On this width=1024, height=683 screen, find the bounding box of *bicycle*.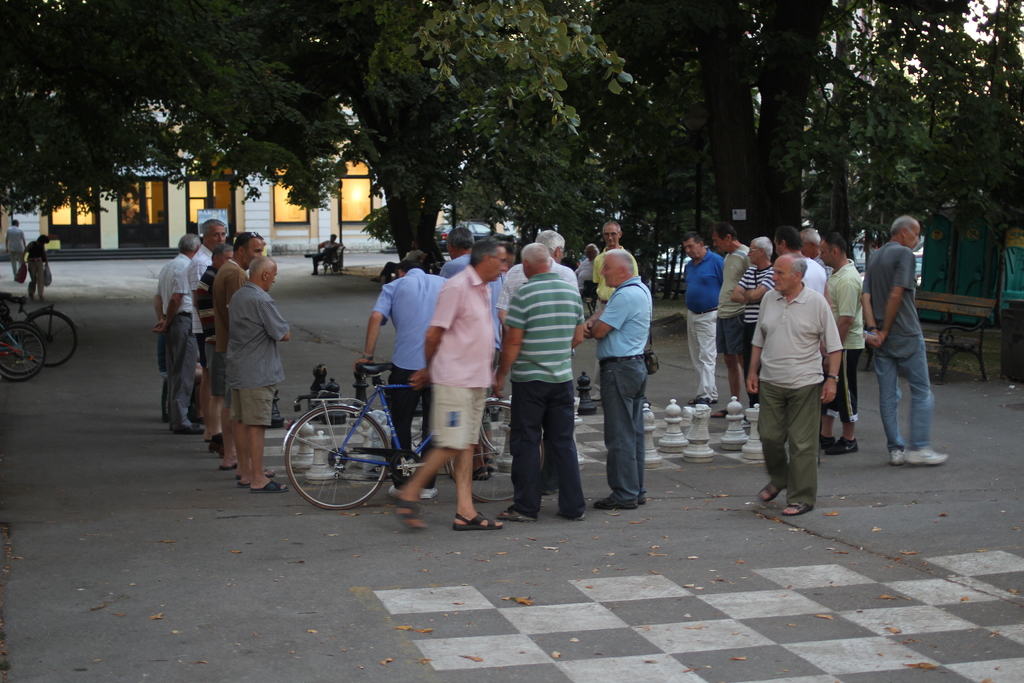
Bounding box: l=0, t=295, r=79, b=365.
